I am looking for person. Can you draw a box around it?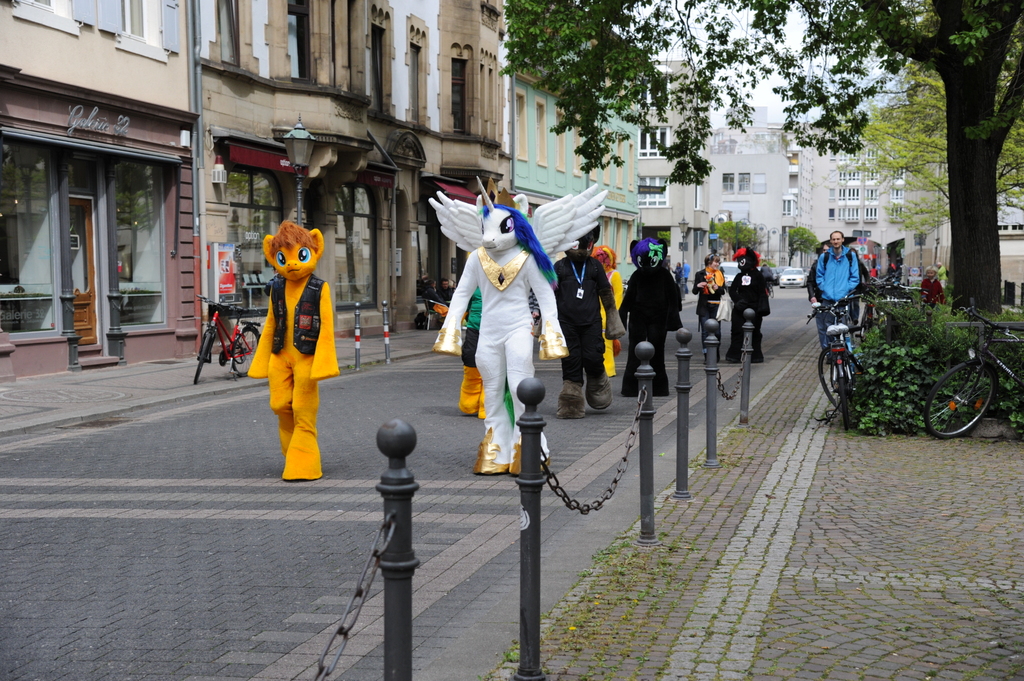
Sure, the bounding box is Rect(821, 232, 861, 358).
